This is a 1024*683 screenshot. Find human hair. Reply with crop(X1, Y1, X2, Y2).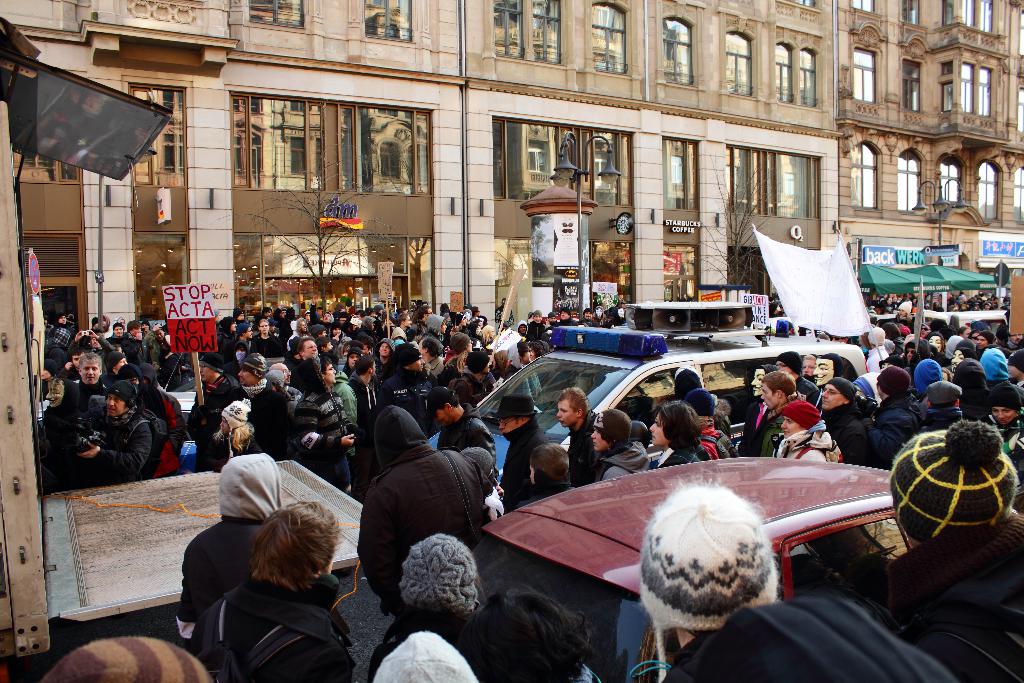
crop(650, 399, 703, 451).
